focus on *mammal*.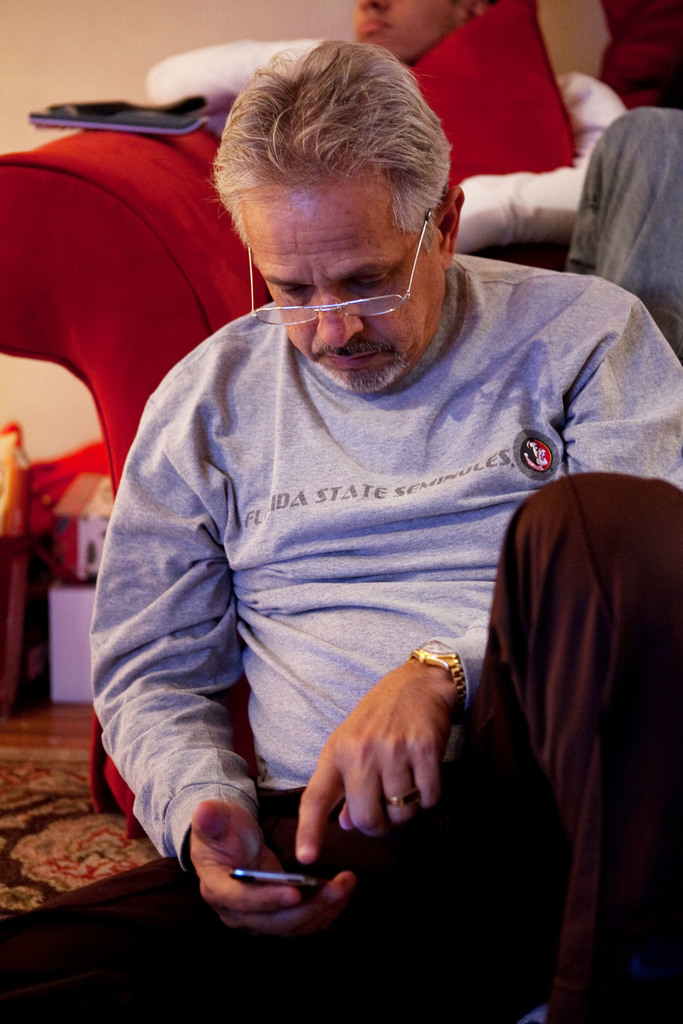
Focused at BBox(37, 59, 660, 1007).
